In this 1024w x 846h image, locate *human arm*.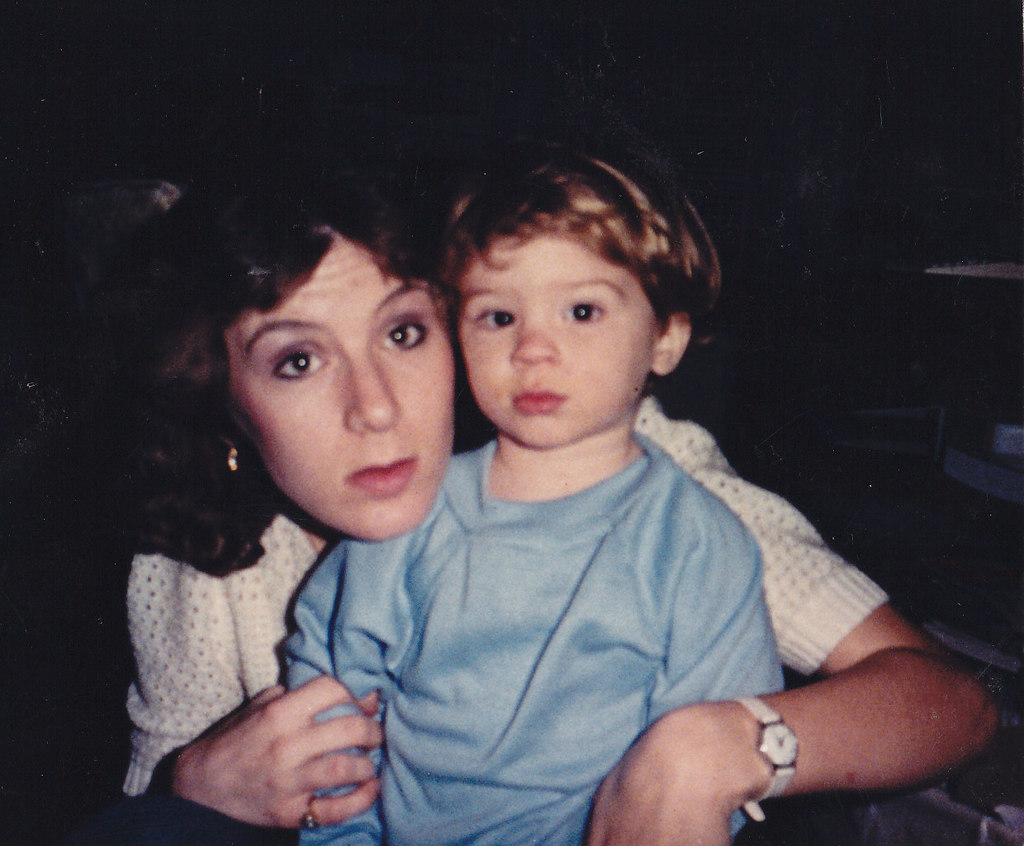
Bounding box: left=664, top=511, right=802, bottom=711.
